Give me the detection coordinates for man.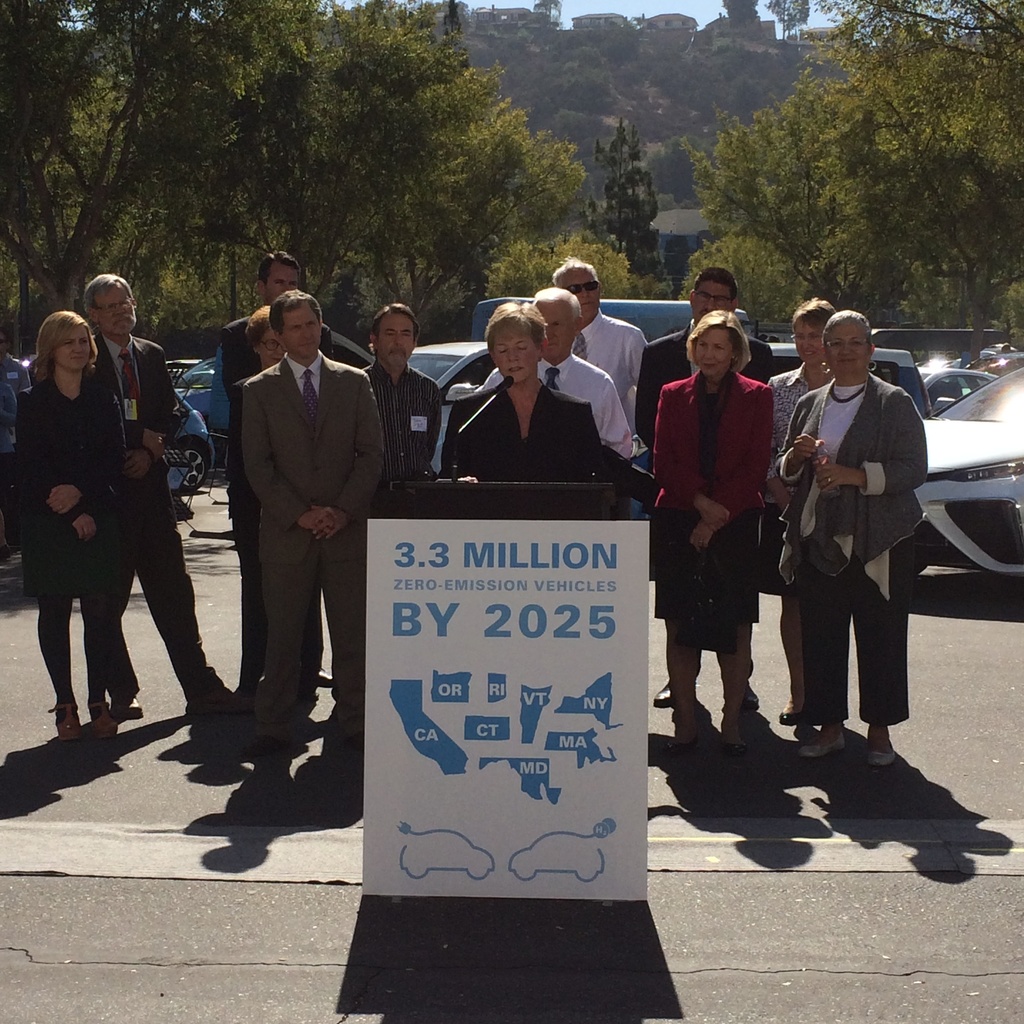
<box>219,246,345,699</box>.
